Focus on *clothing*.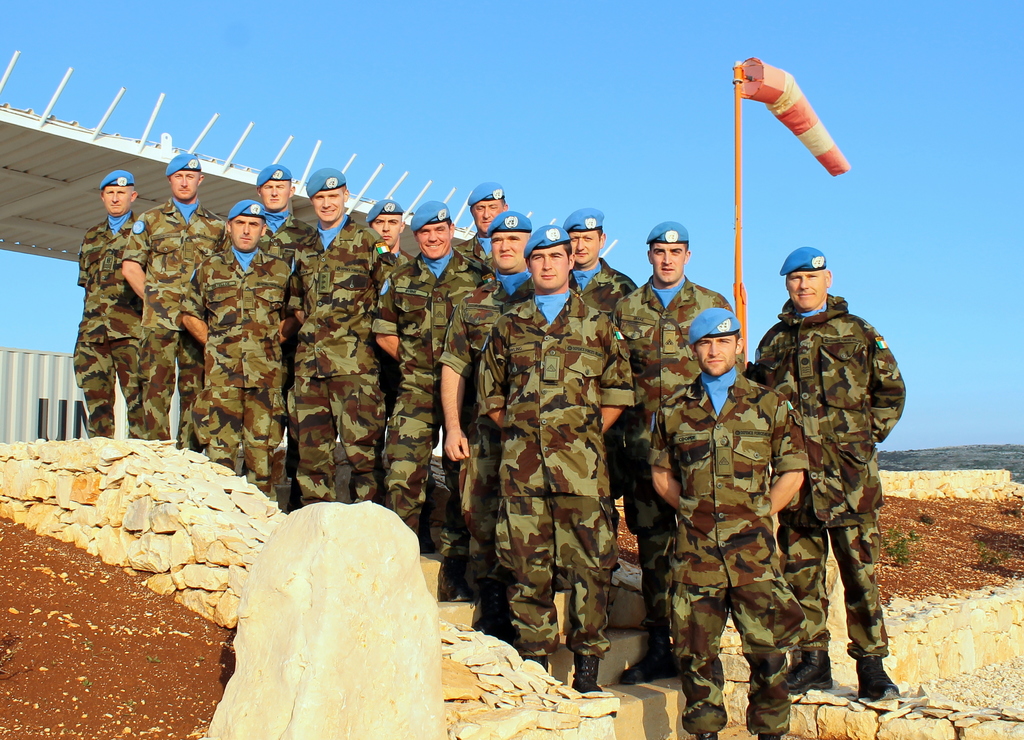
Focused at x1=367, y1=241, x2=483, y2=564.
